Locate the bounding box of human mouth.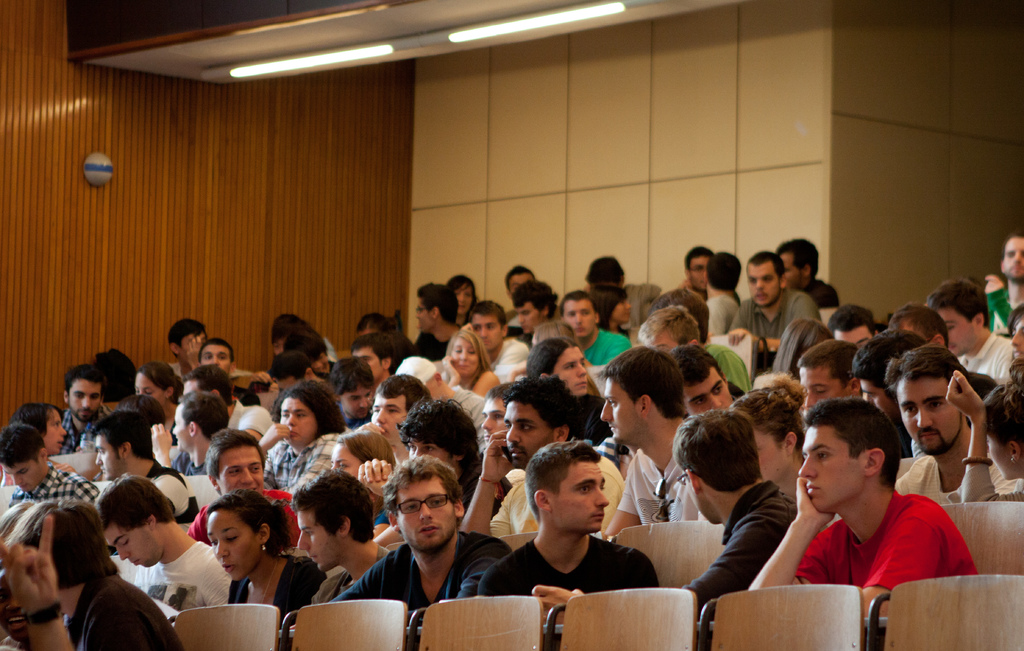
Bounding box: bbox(575, 379, 590, 389).
